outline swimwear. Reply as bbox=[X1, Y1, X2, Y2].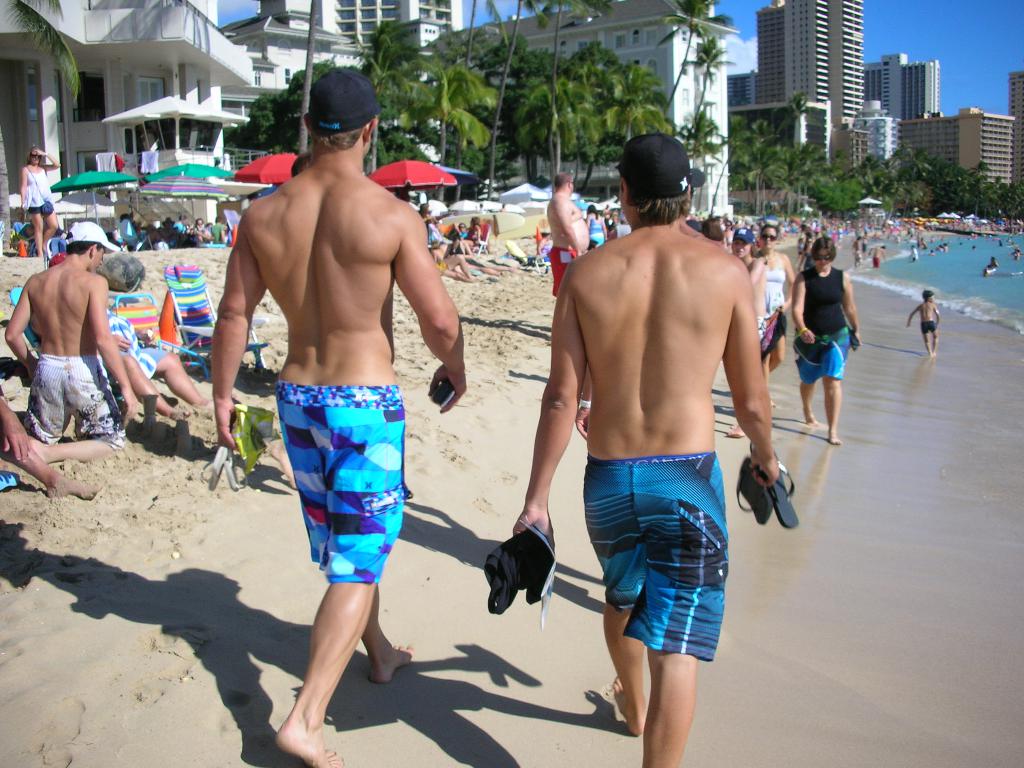
bbox=[21, 348, 127, 465].
